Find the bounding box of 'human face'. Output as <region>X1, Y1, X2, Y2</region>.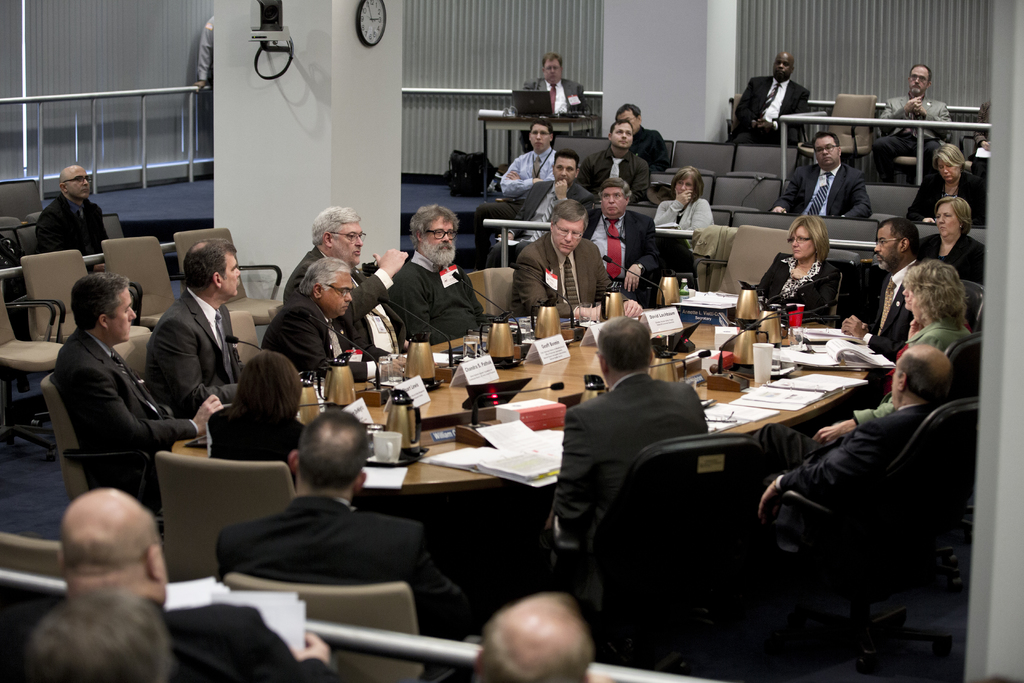
<region>530, 127, 551, 153</region>.
